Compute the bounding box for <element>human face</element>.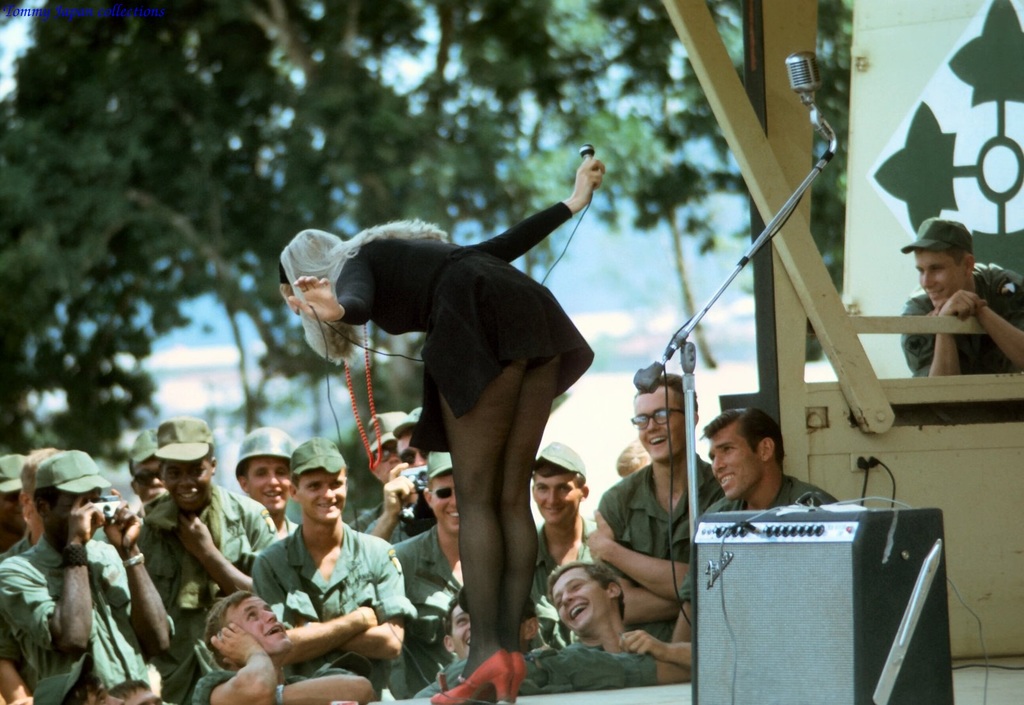
Rect(166, 461, 213, 511).
